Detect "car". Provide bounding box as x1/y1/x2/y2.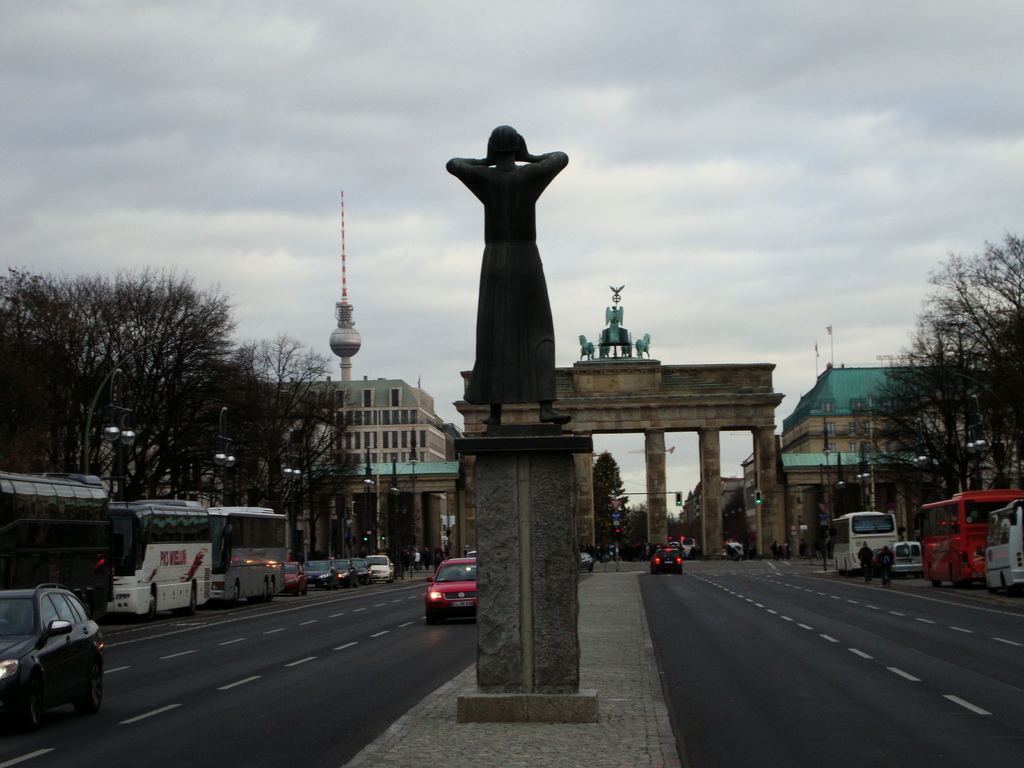
424/558/476/624.
